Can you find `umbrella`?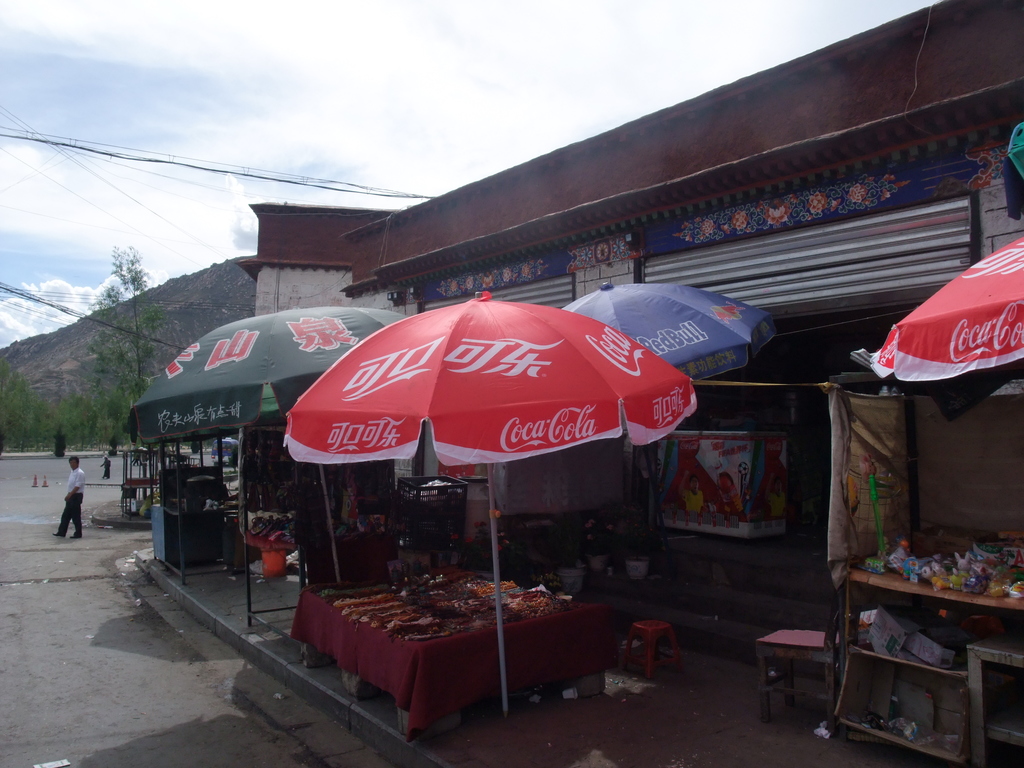
Yes, bounding box: {"left": 282, "top": 291, "right": 697, "bottom": 717}.
